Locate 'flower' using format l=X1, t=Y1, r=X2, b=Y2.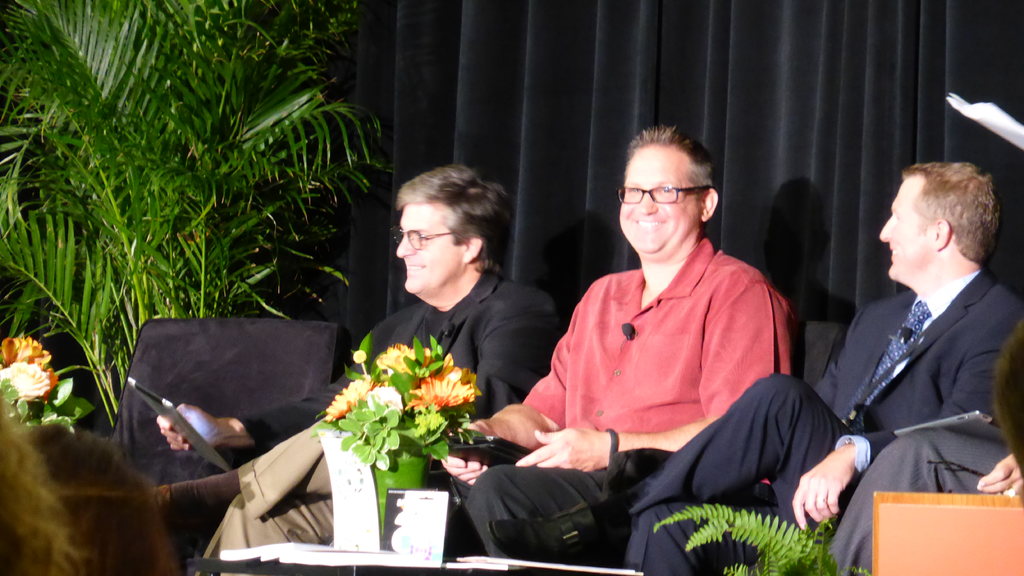
l=321, t=377, r=377, b=418.
